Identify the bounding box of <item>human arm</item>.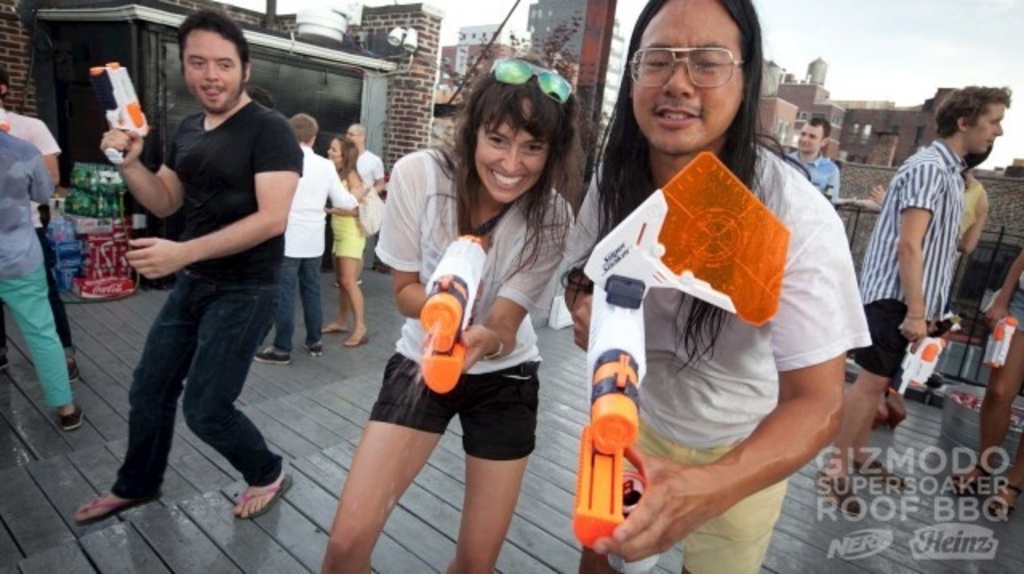
locate(368, 153, 389, 195).
